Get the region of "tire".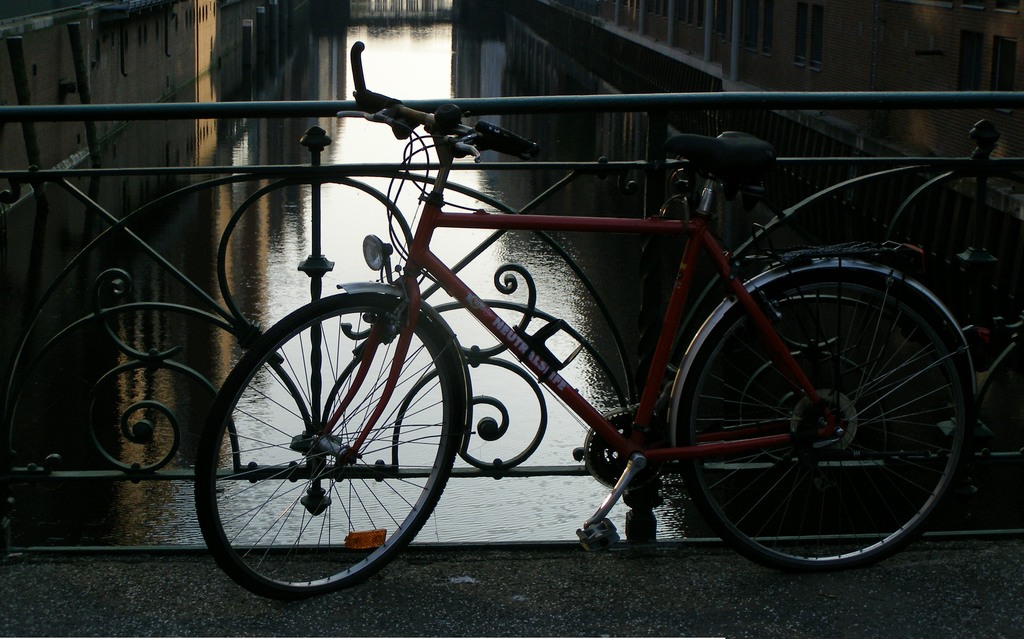
(left=191, top=292, right=462, bottom=598).
